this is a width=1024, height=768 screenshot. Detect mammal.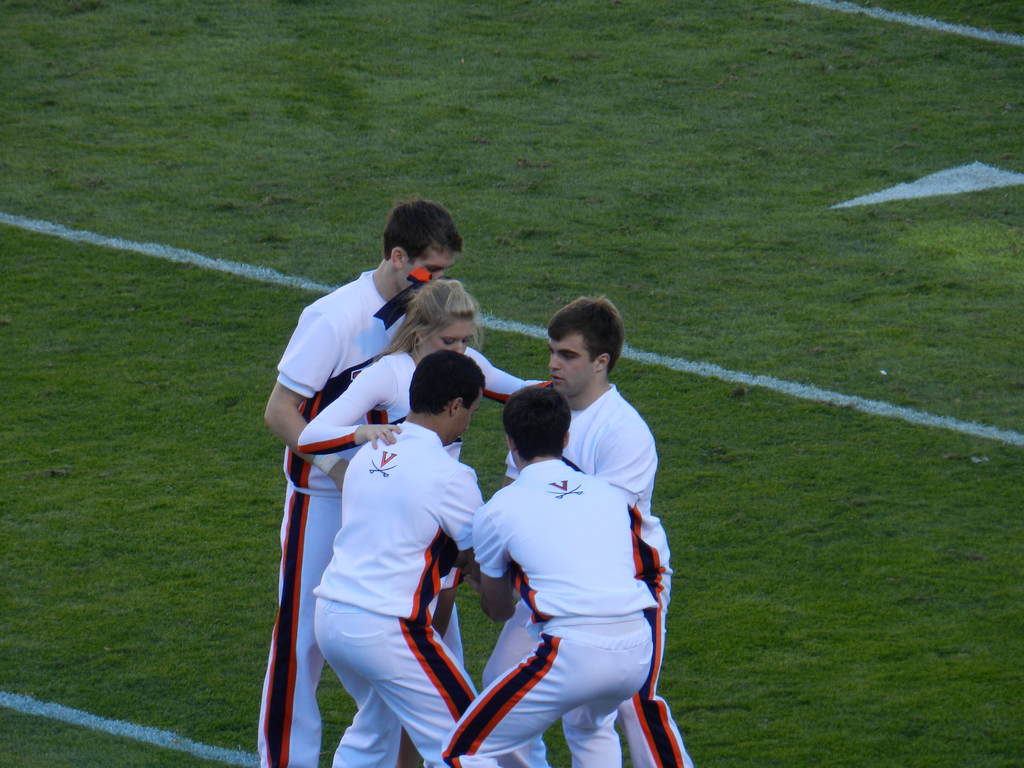
<box>255,192,465,767</box>.
